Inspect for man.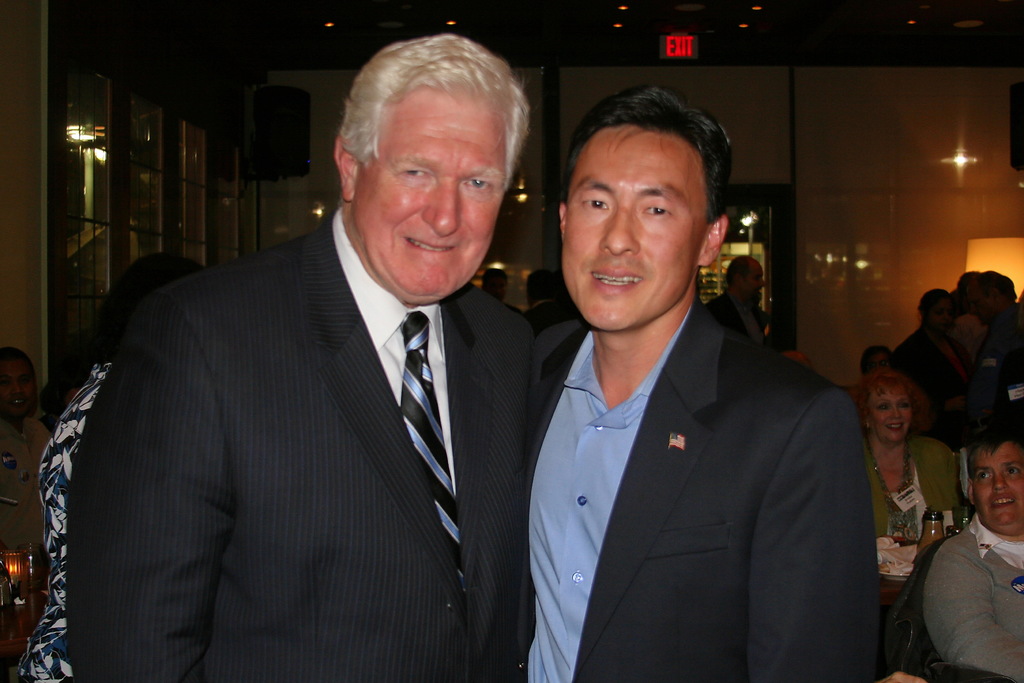
Inspection: 67, 31, 535, 682.
